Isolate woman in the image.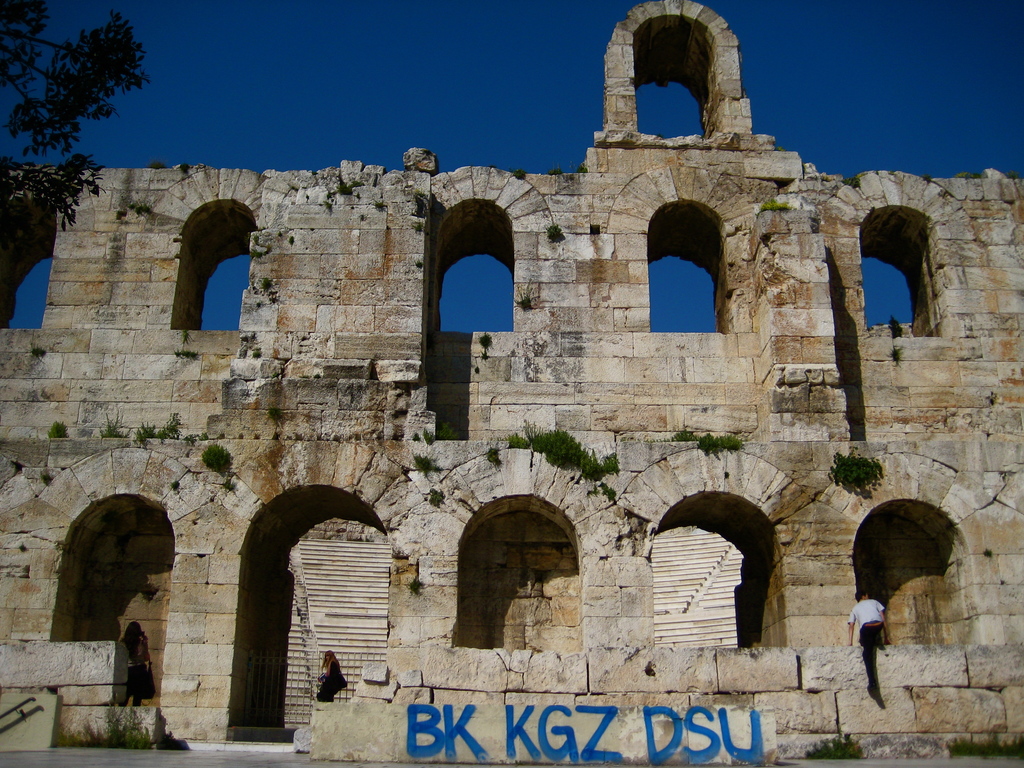
Isolated region: (x1=314, y1=648, x2=344, y2=707).
